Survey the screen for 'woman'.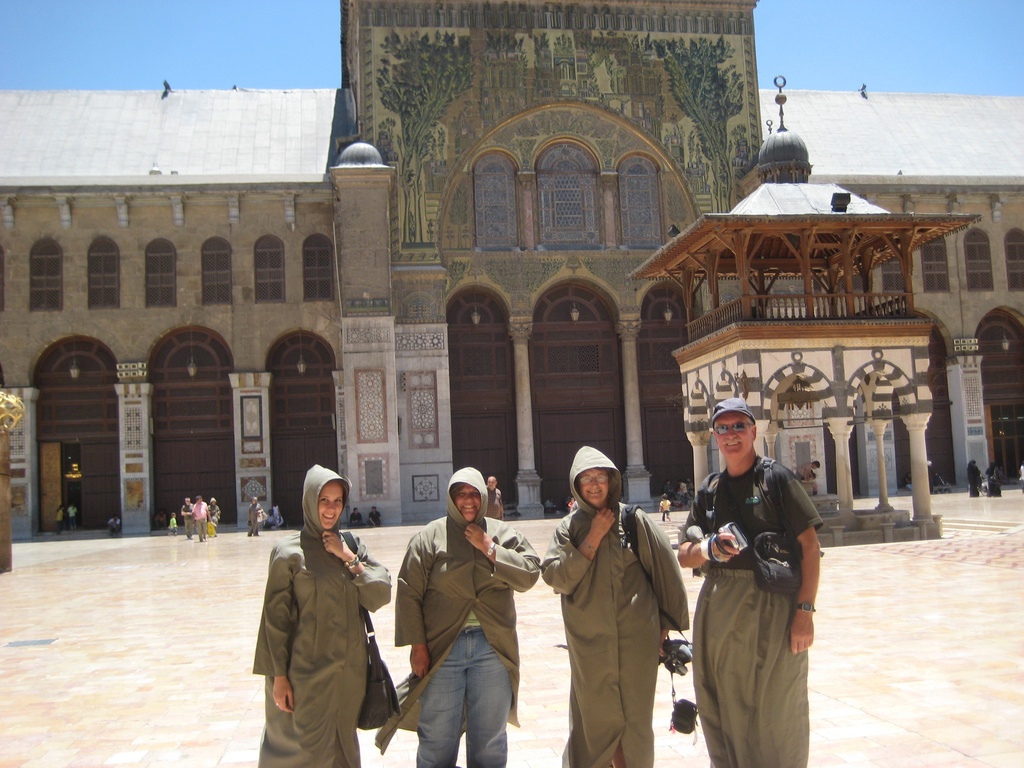
Survey found: 252,462,390,767.
